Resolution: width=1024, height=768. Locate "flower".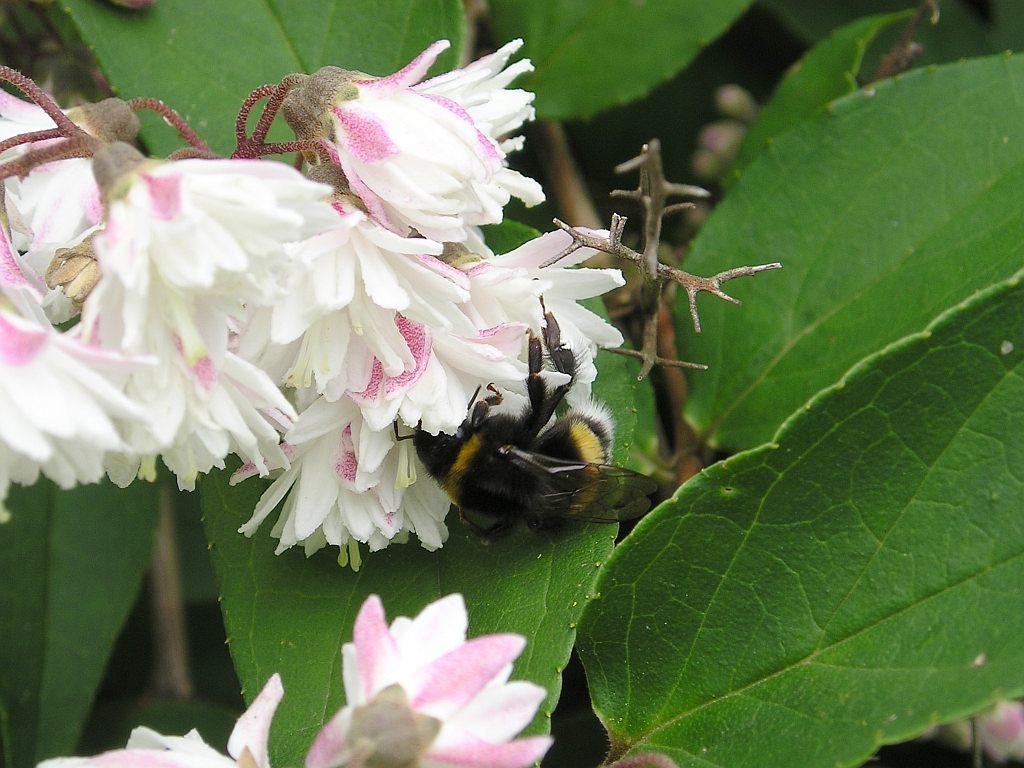
l=219, t=37, r=571, b=242.
